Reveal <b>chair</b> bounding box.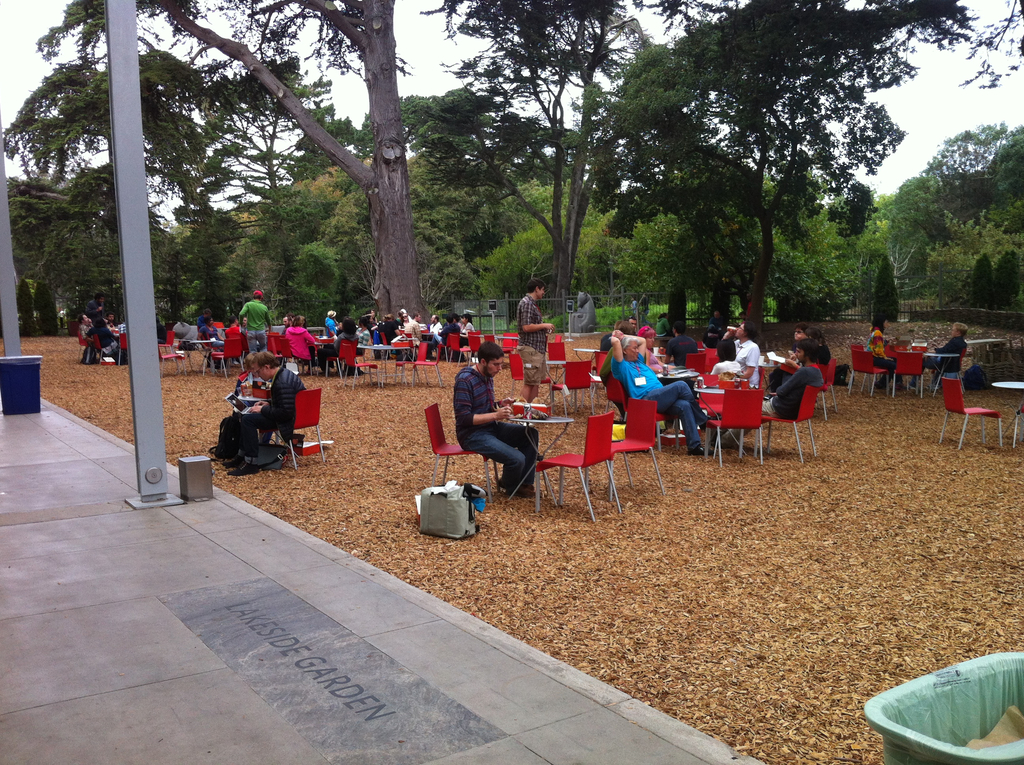
Revealed: rect(704, 389, 767, 471).
